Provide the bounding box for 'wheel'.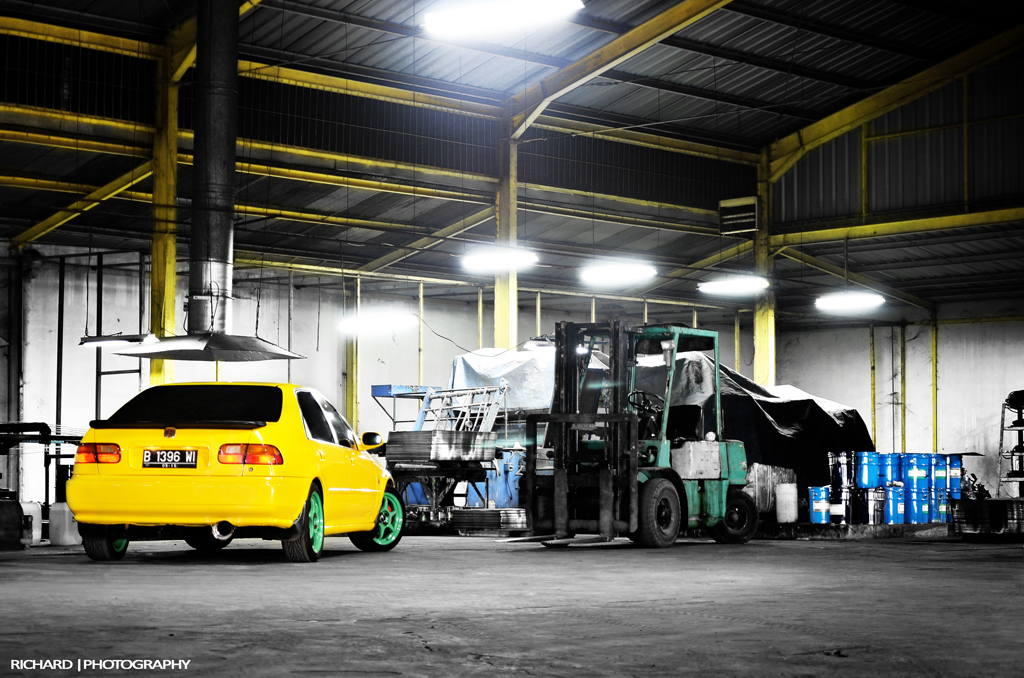
[left=524, top=483, right=578, bottom=548].
